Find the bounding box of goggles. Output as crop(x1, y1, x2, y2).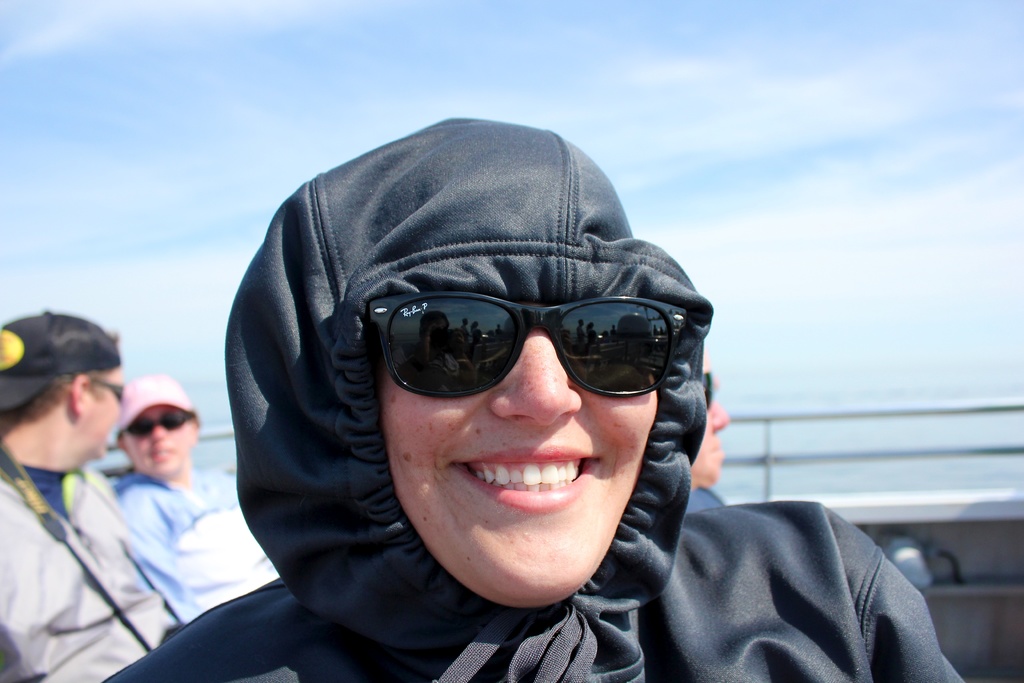
crop(699, 365, 717, 409).
